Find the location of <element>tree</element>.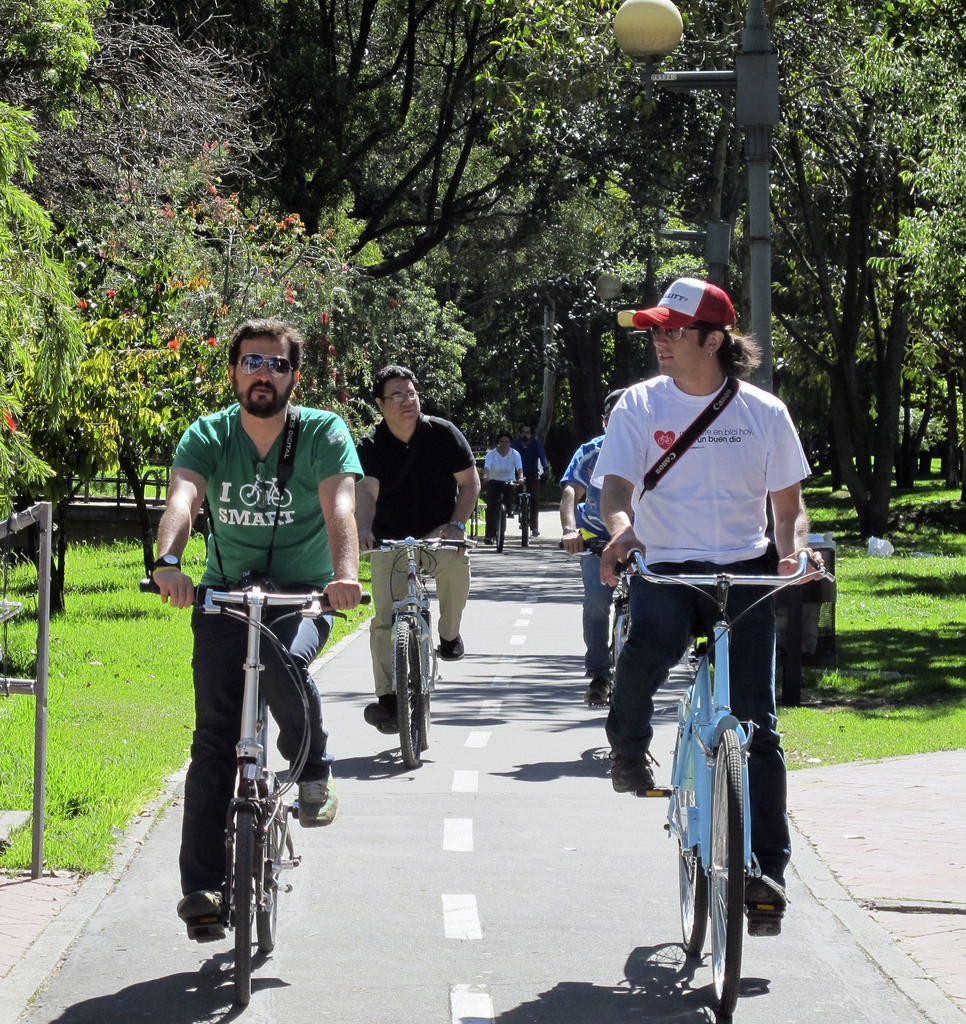
Location: (x1=127, y1=0, x2=562, y2=288).
